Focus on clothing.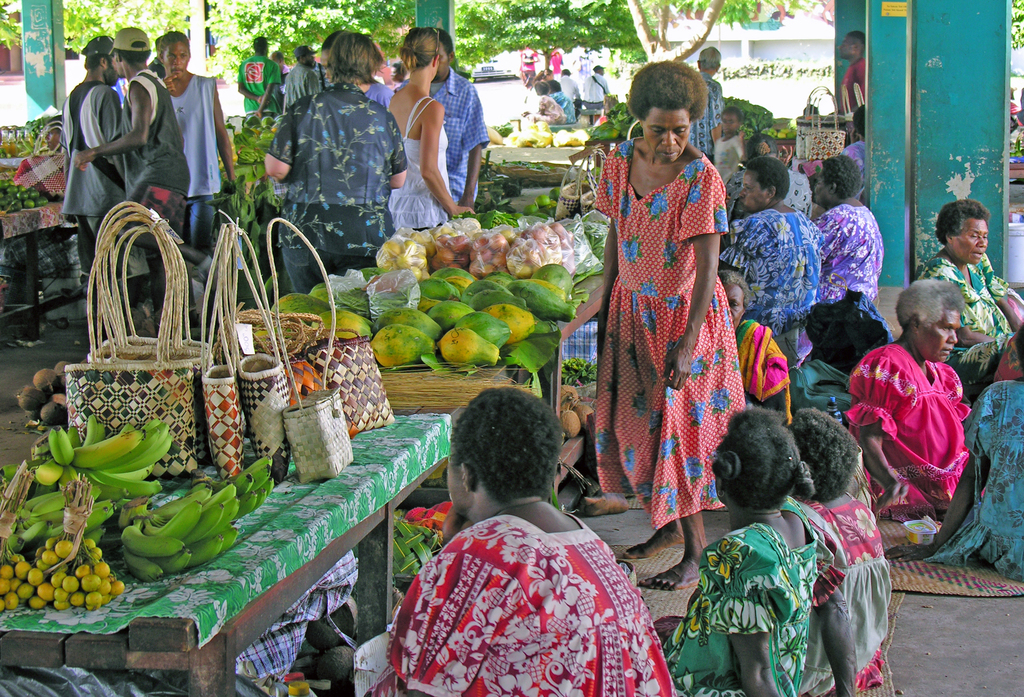
Focused at {"left": 529, "top": 90, "right": 562, "bottom": 126}.
